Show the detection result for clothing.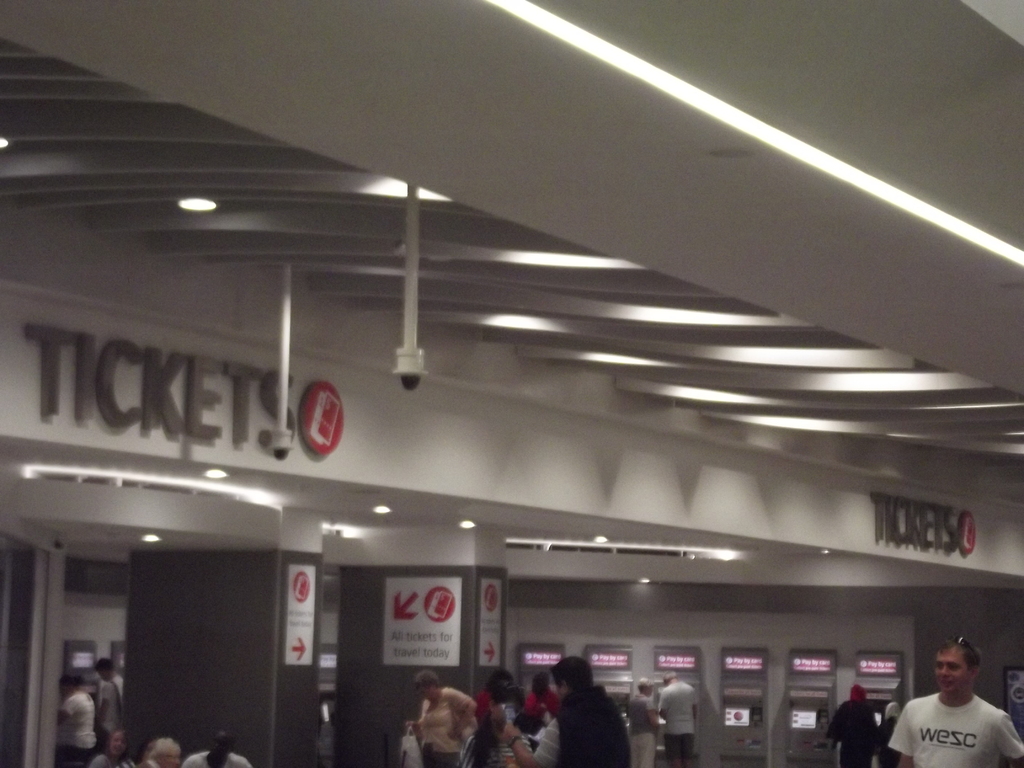
box(624, 694, 666, 765).
